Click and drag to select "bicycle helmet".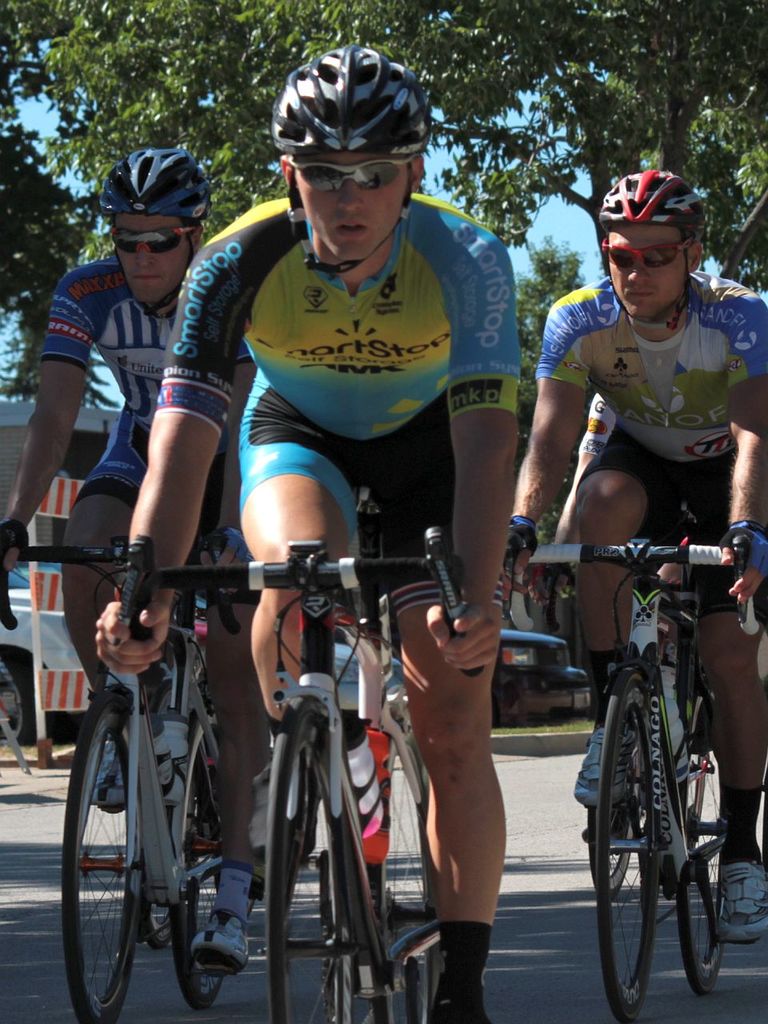
Selection: (270,46,436,153).
